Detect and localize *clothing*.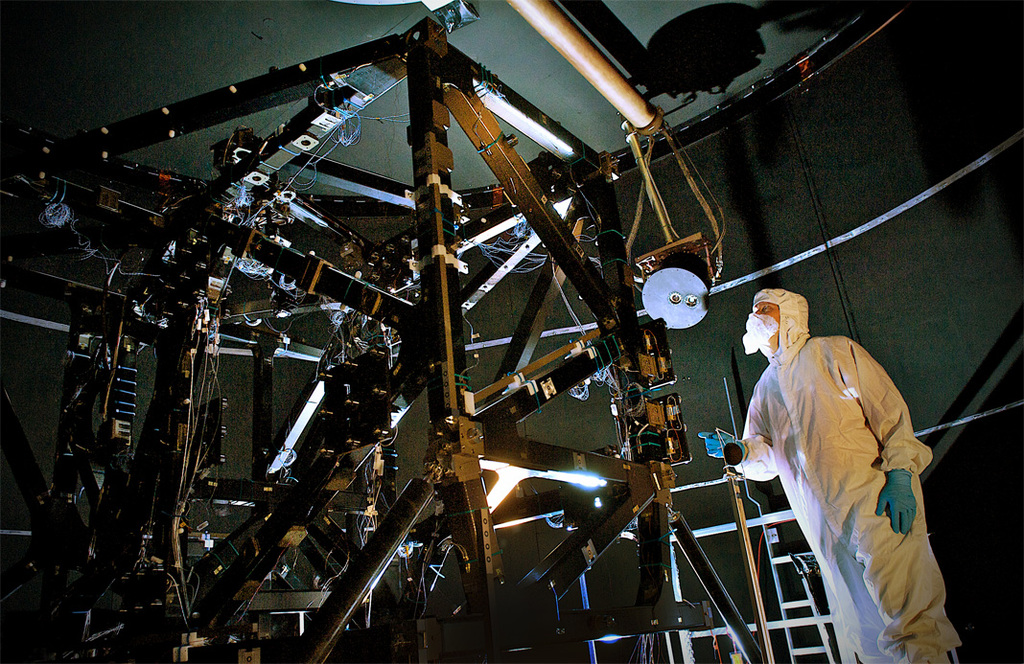
Localized at select_region(715, 300, 939, 626).
